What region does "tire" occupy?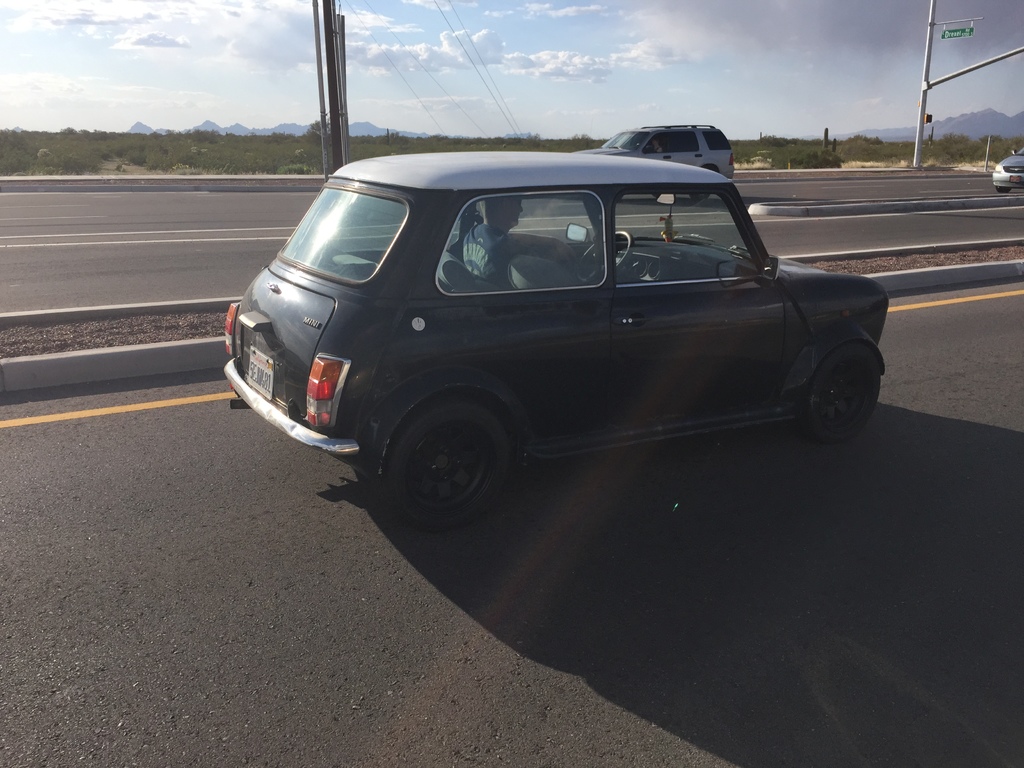
(left=995, top=183, right=1012, bottom=196).
